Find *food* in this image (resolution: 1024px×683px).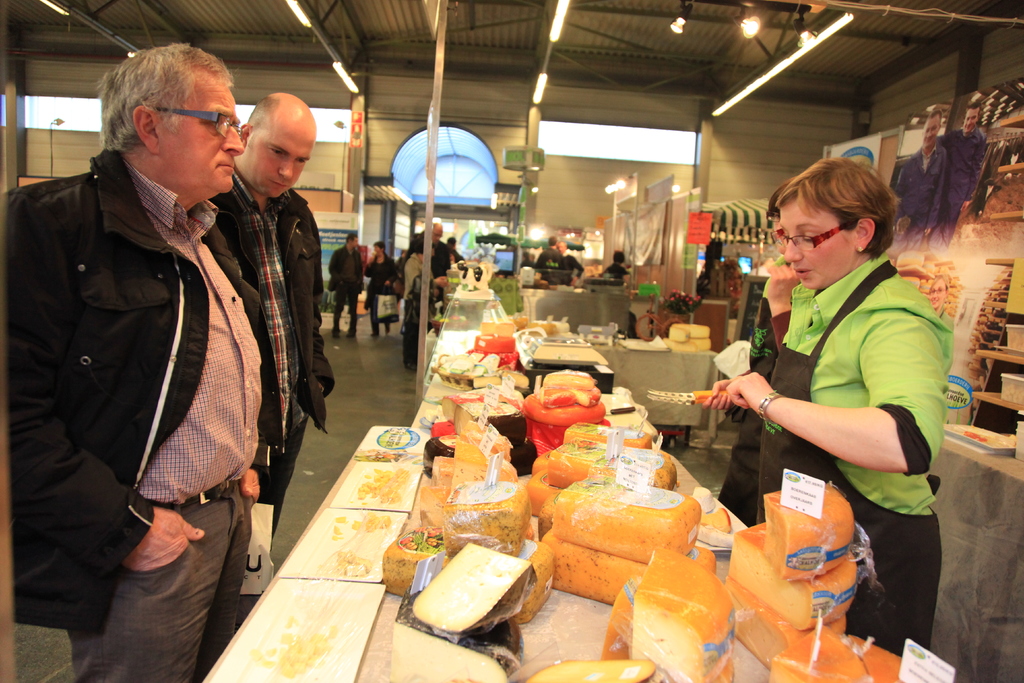
528, 653, 650, 682.
